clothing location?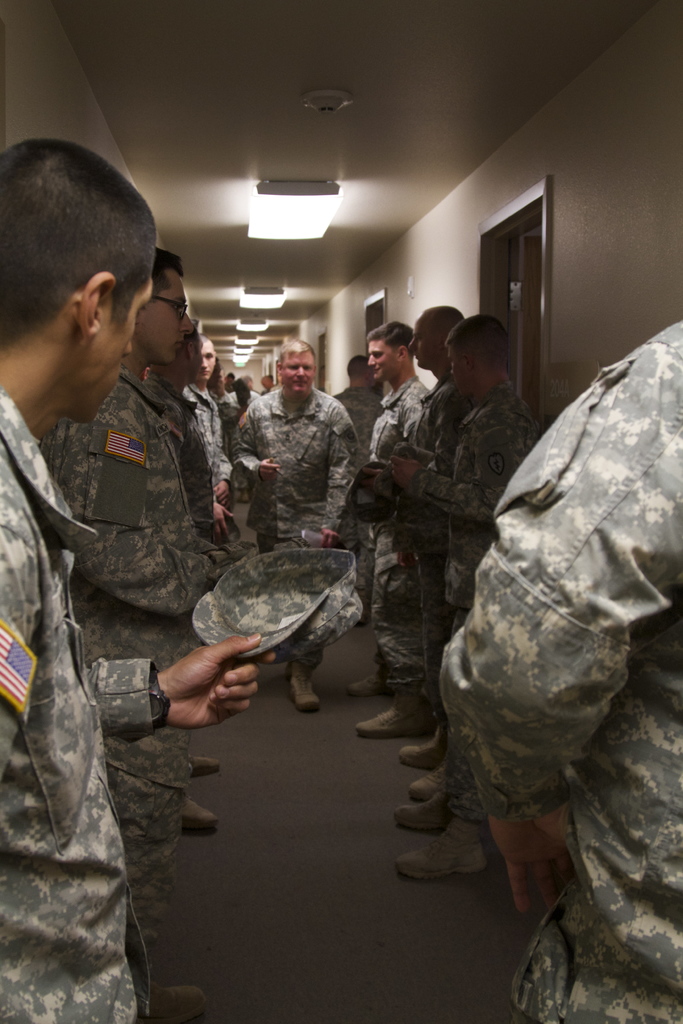
Rect(438, 318, 682, 1023)
